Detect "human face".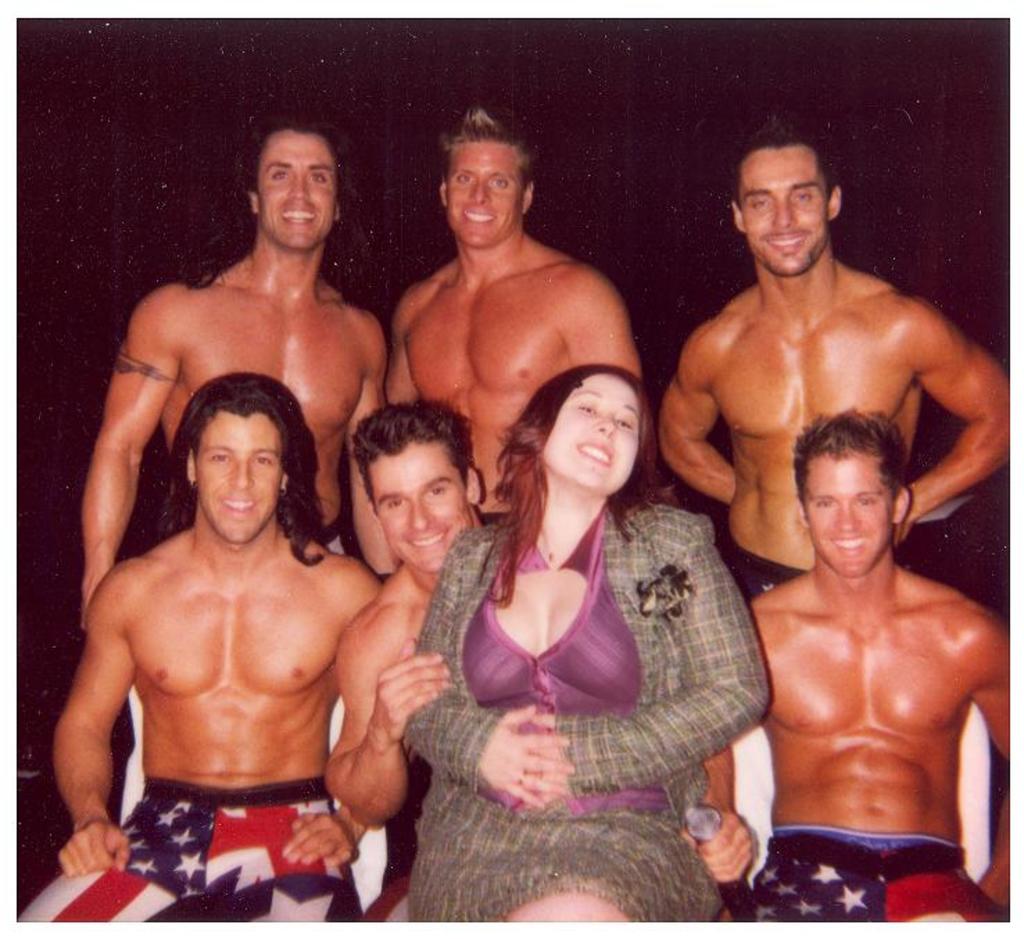
Detected at <box>365,437,476,576</box>.
